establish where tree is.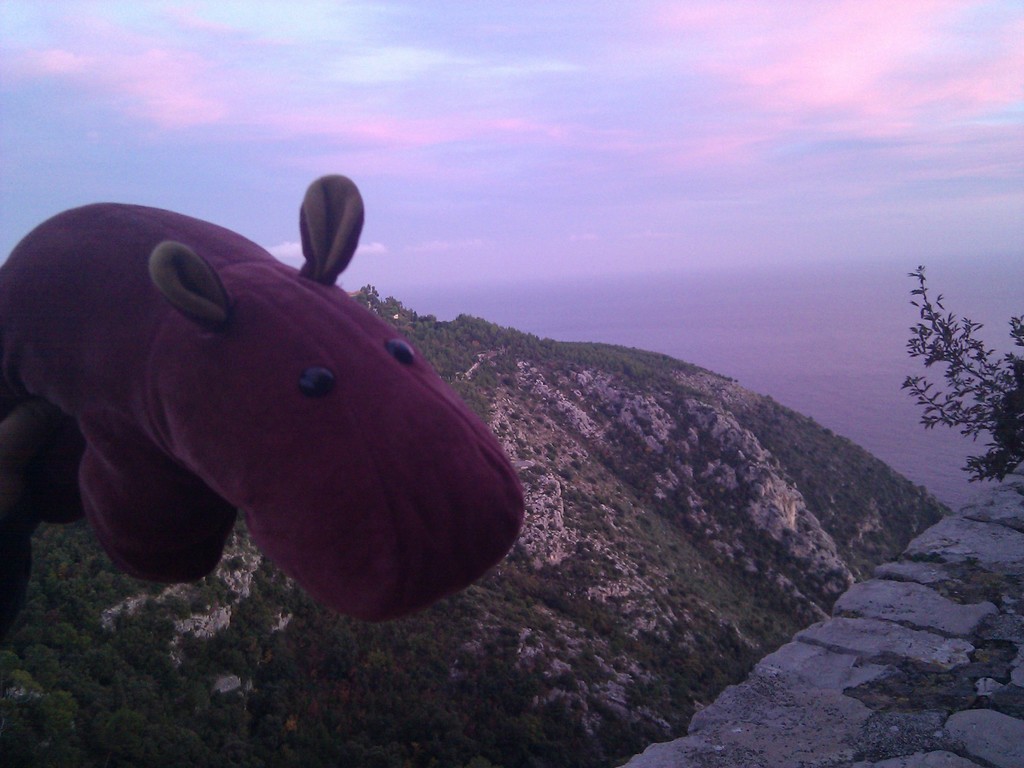
Established at {"x1": 893, "y1": 244, "x2": 1012, "y2": 515}.
